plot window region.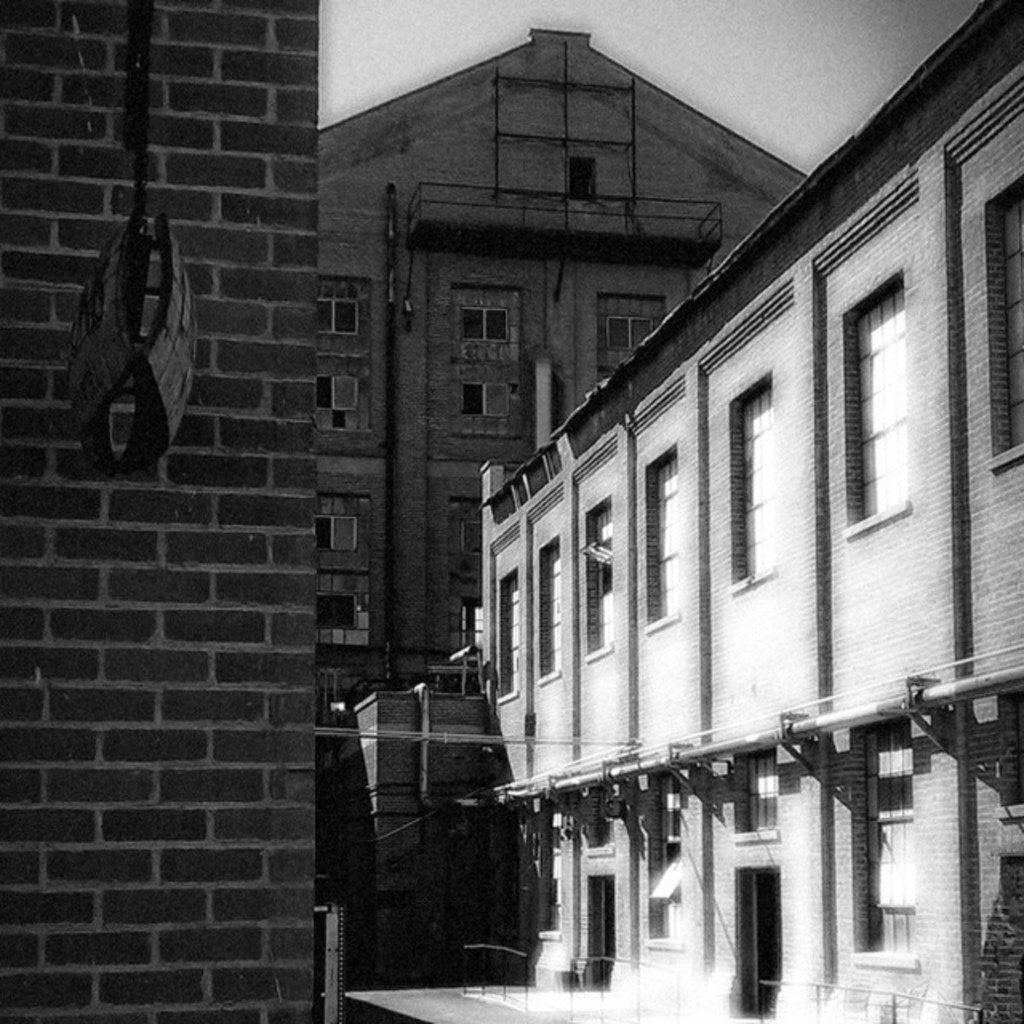
Plotted at (left=811, top=216, right=930, bottom=592).
